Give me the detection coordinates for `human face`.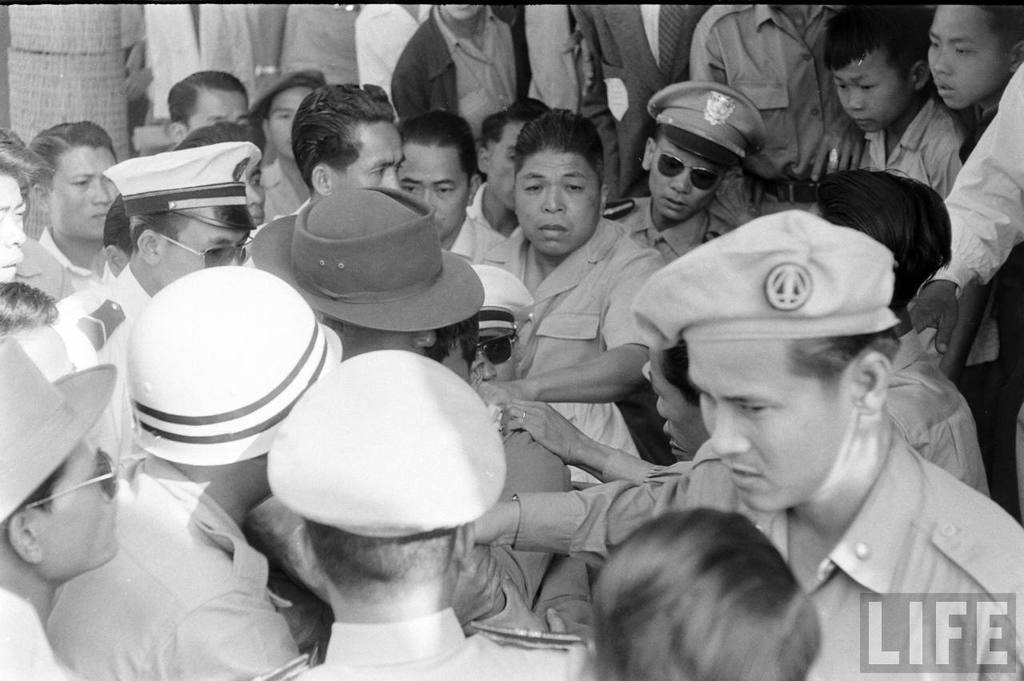
locate(922, 3, 1007, 110).
